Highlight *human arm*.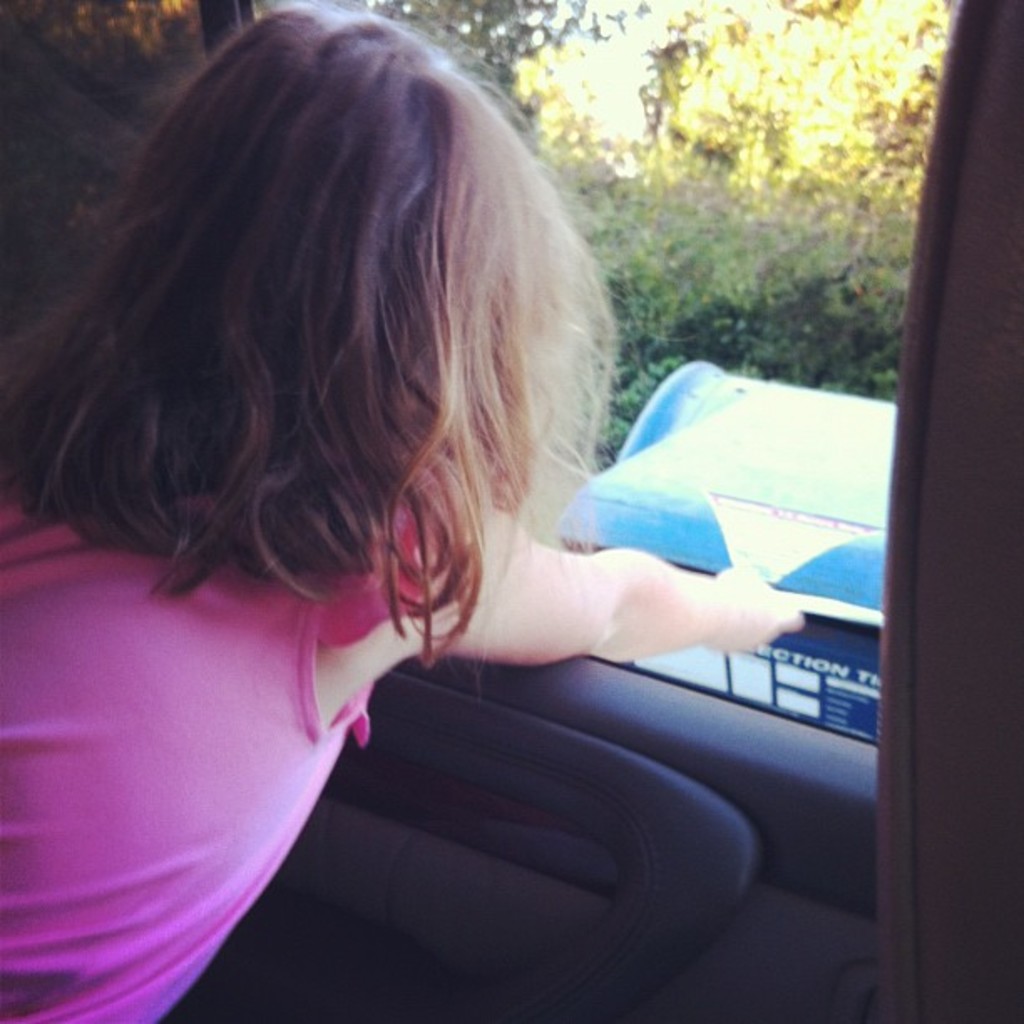
Highlighted region: x1=450, y1=490, x2=758, y2=716.
